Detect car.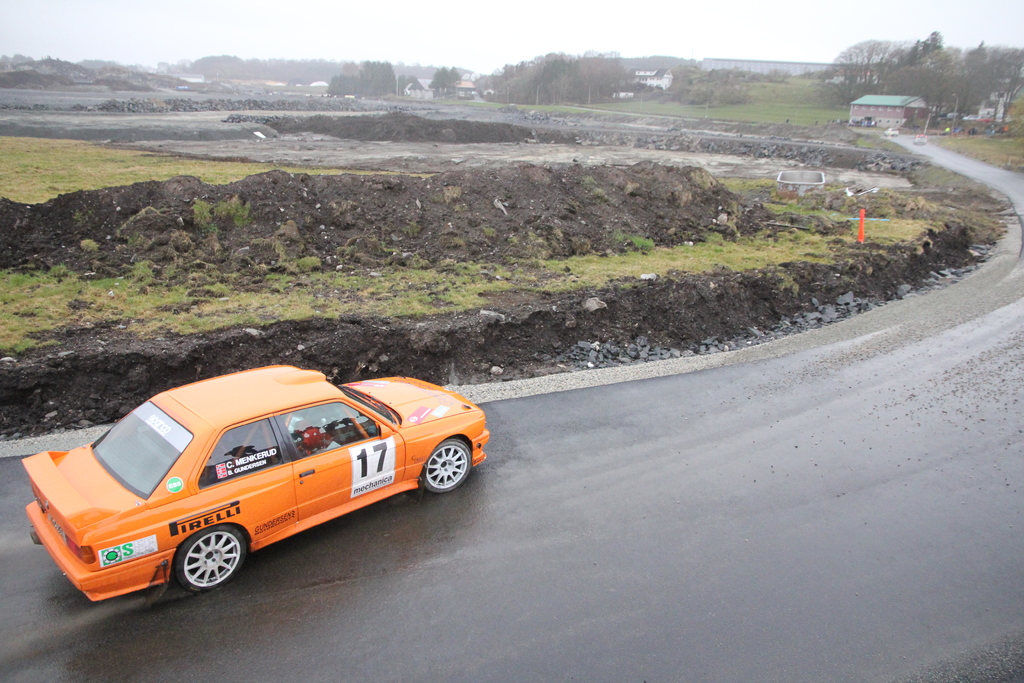
Detected at <box>20,363,488,604</box>.
